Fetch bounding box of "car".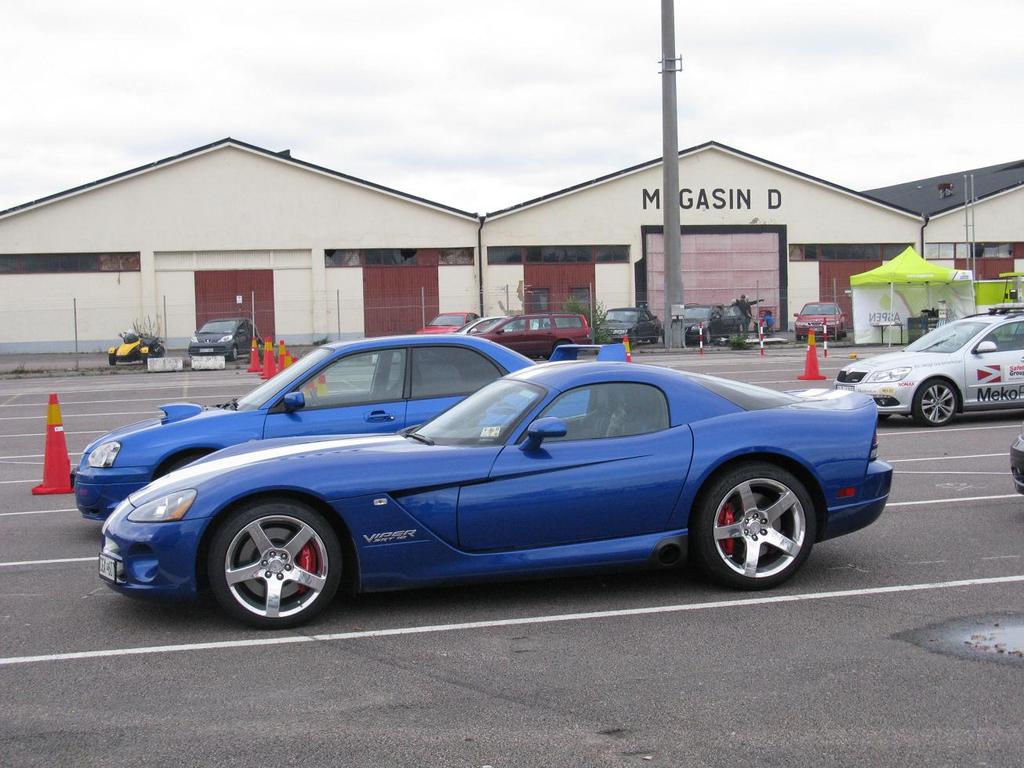
Bbox: <region>838, 309, 1023, 429</region>.
